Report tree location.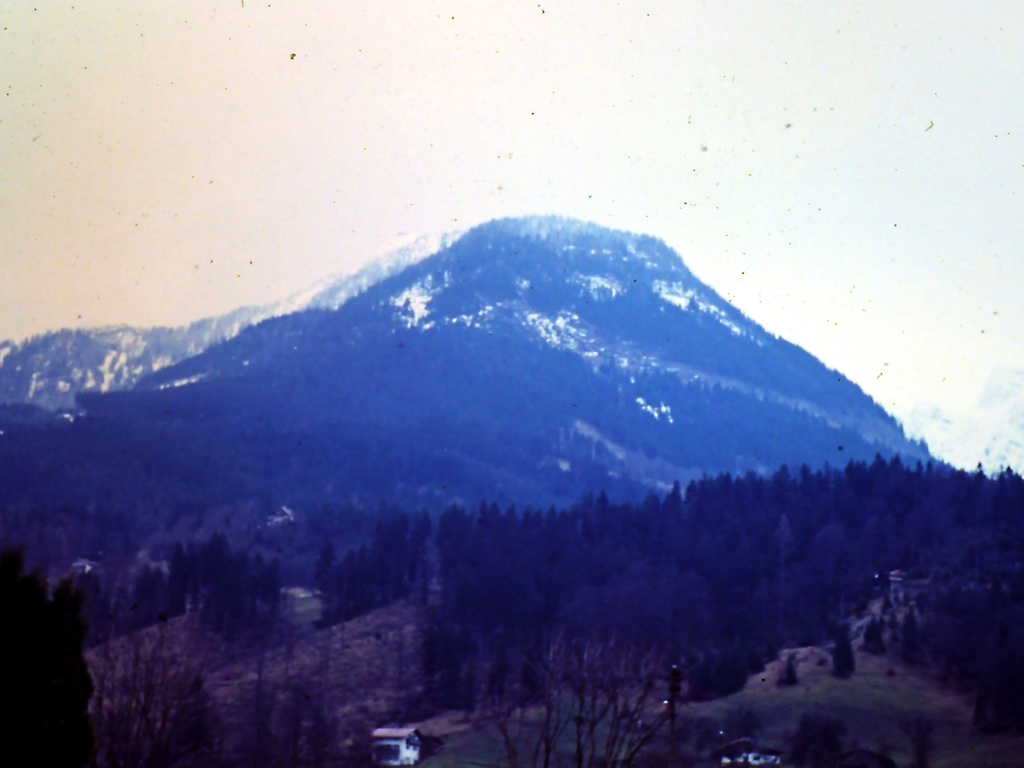
Report: 250:560:278:703.
